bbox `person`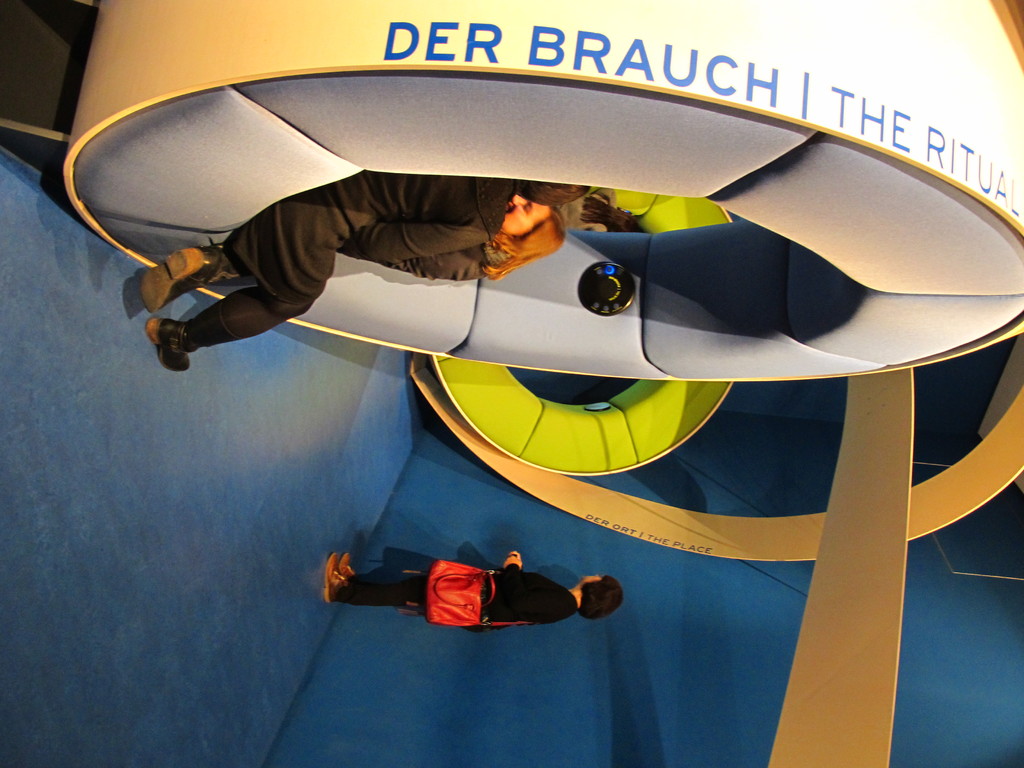
rect(140, 170, 589, 373)
